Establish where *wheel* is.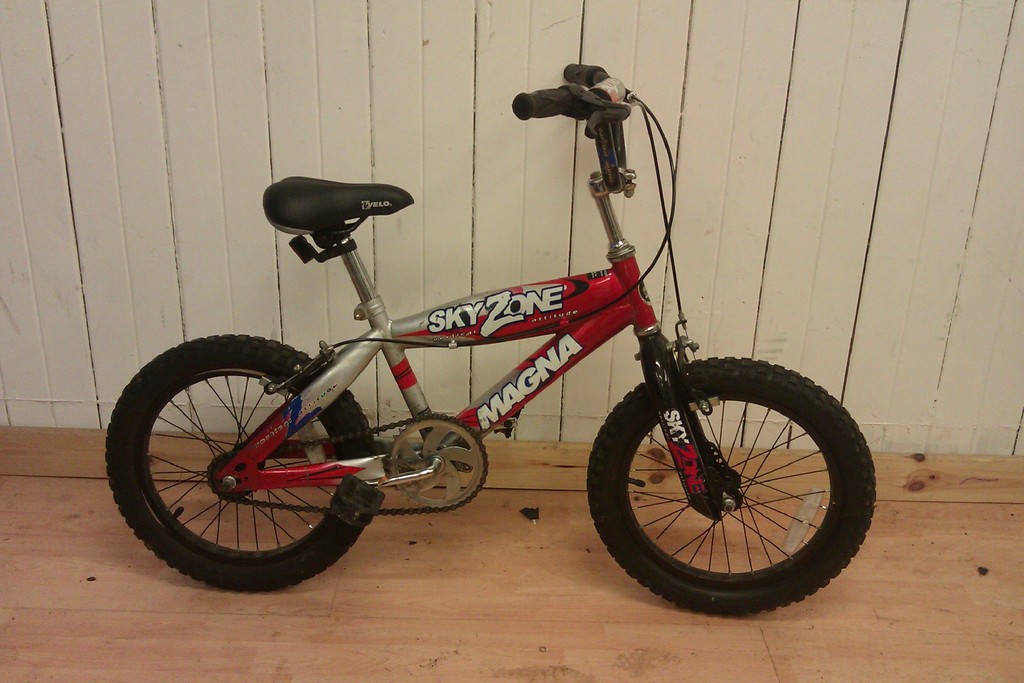
Established at x1=382, y1=418, x2=496, y2=506.
